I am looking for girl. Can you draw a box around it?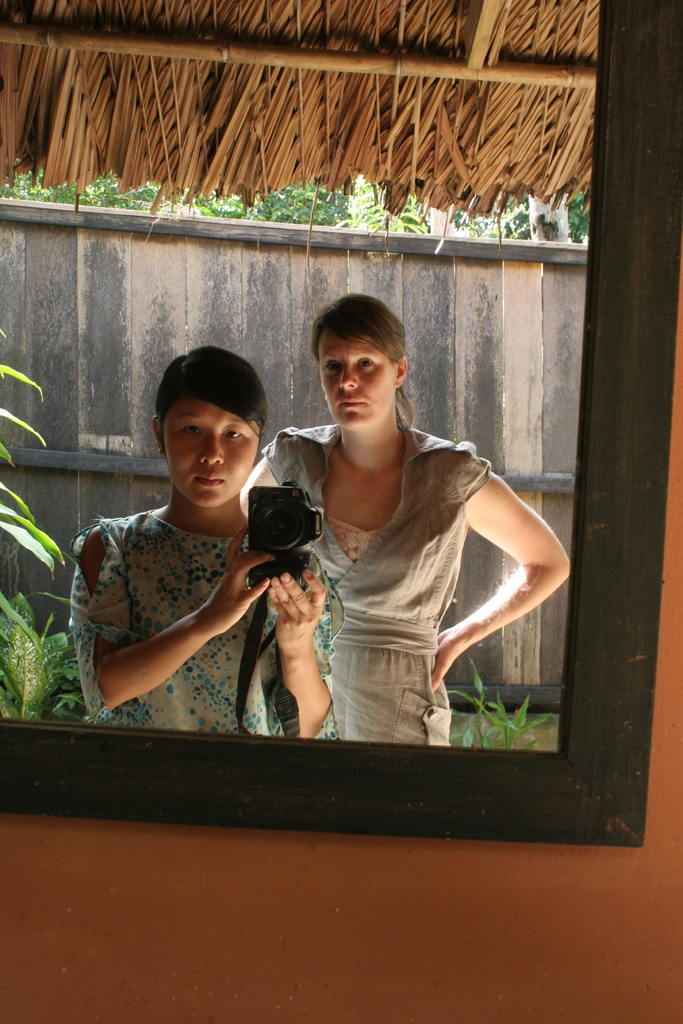
Sure, the bounding box is (251,293,573,750).
